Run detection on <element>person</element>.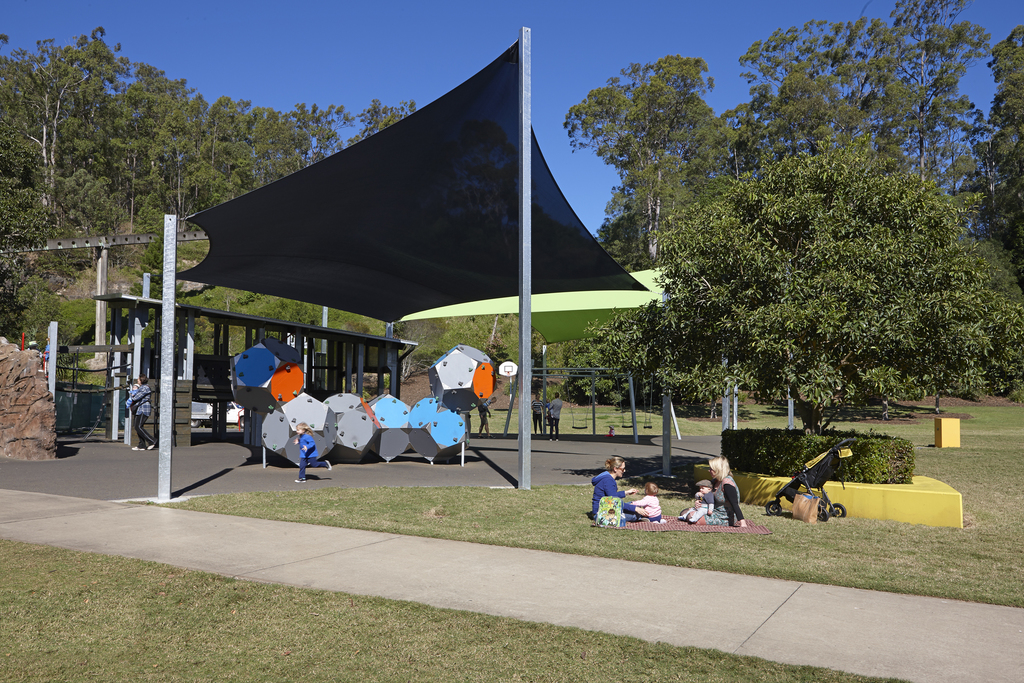
Result: <box>593,462,643,537</box>.
